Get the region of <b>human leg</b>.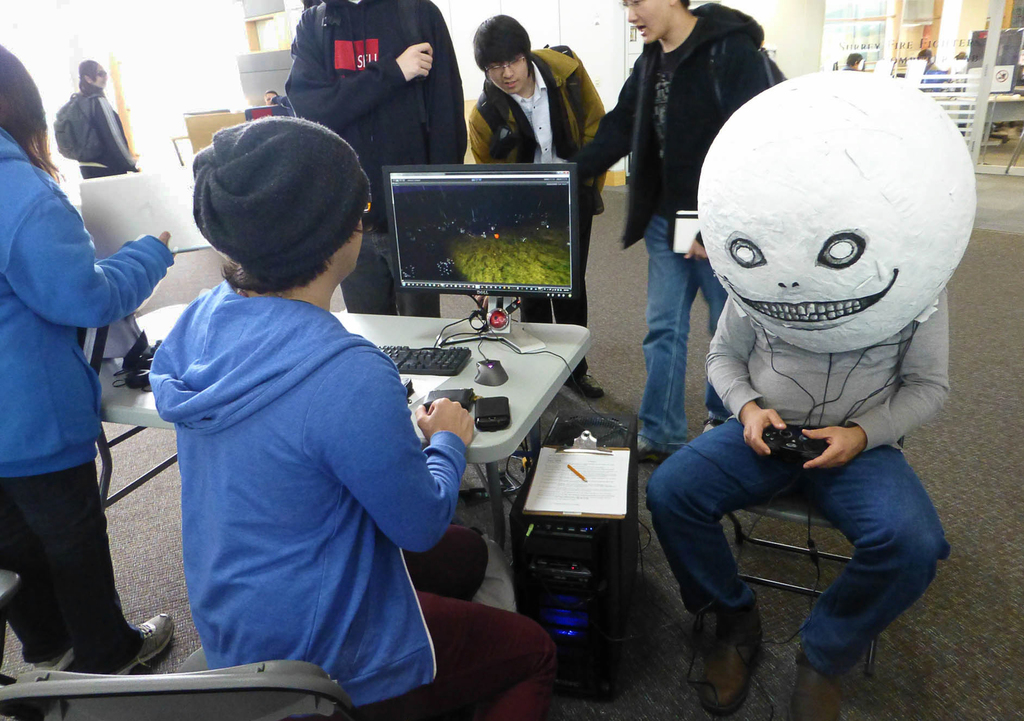
BBox(376, 238, 442, 321).
